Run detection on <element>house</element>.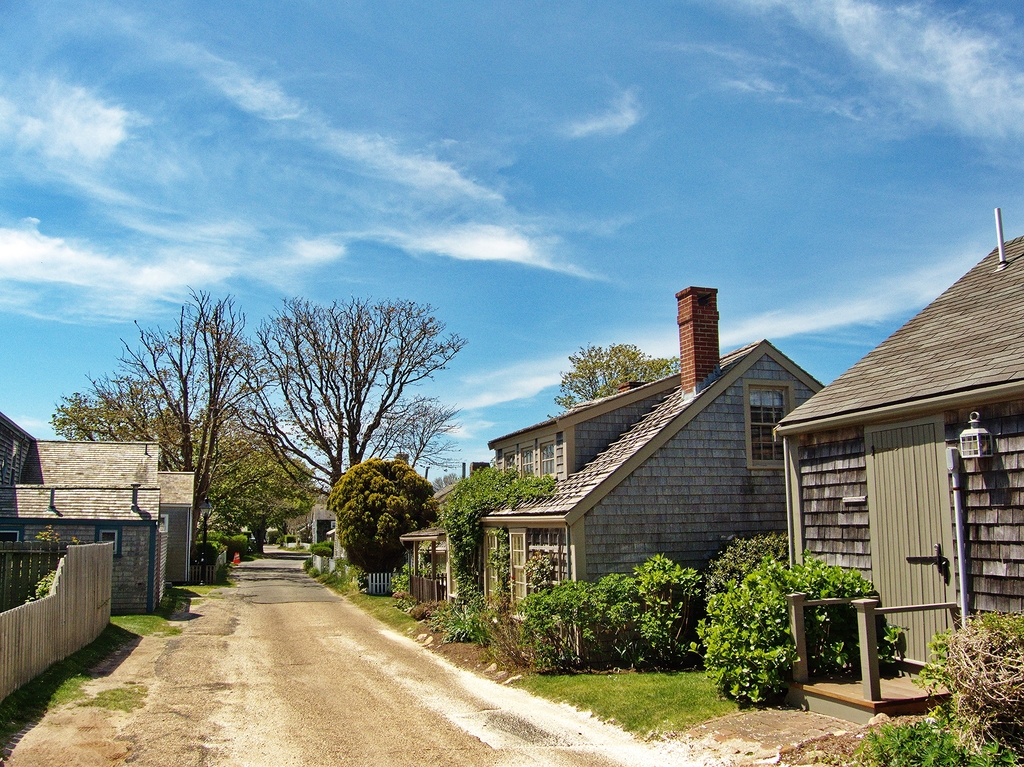
Result: bbox(5, 433, 156, 613).
